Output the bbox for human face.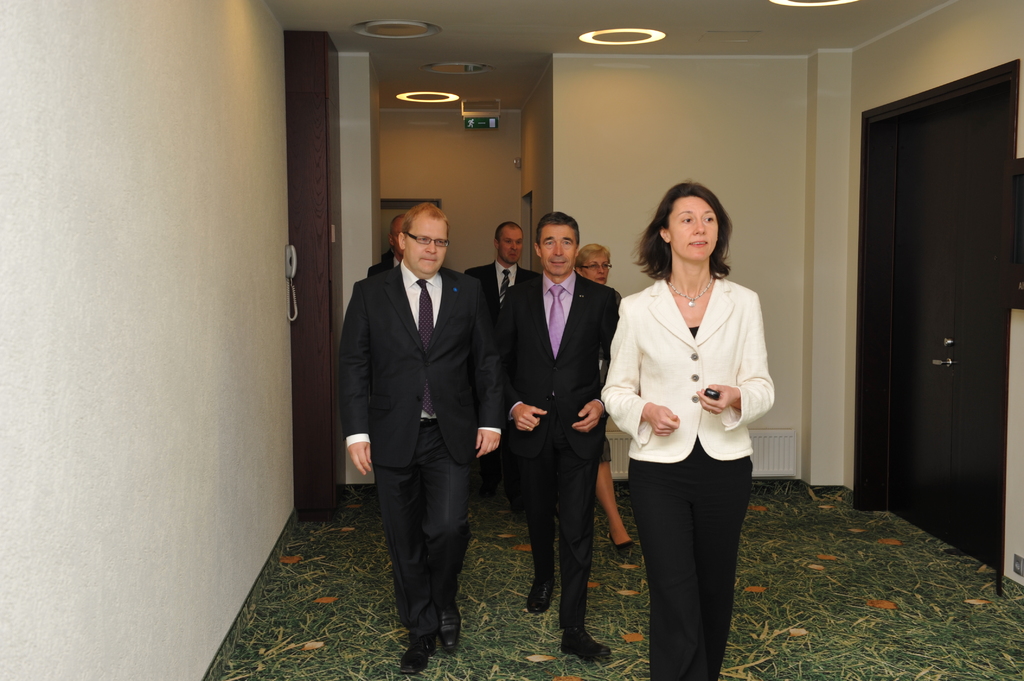
668,192,719,262.
